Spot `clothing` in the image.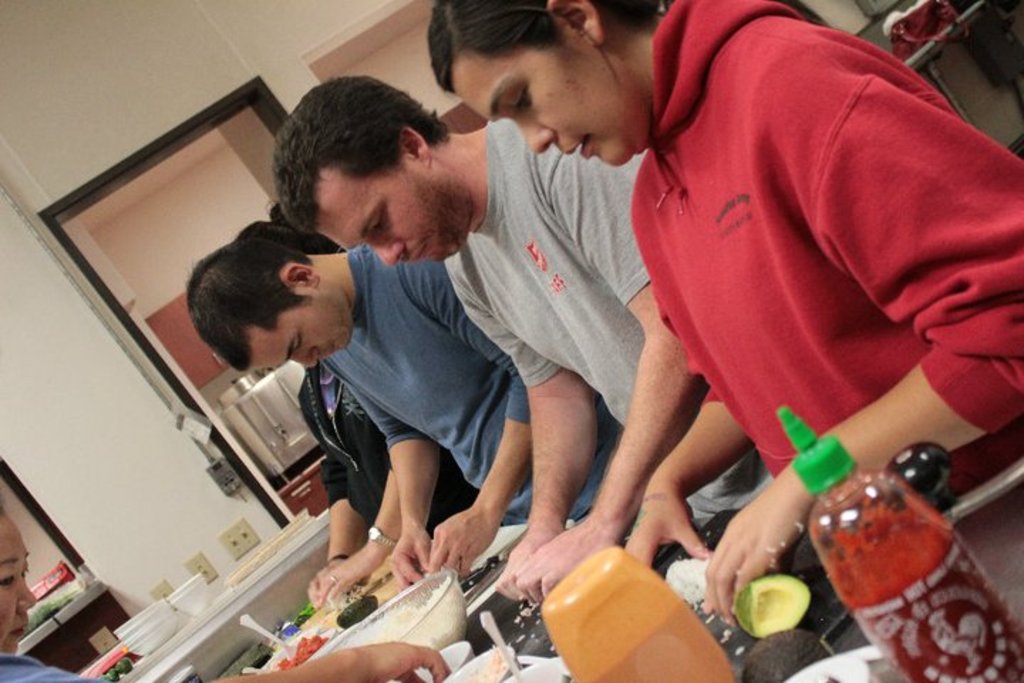
`clothing` found at bbox(276, 369, 484, 568).
